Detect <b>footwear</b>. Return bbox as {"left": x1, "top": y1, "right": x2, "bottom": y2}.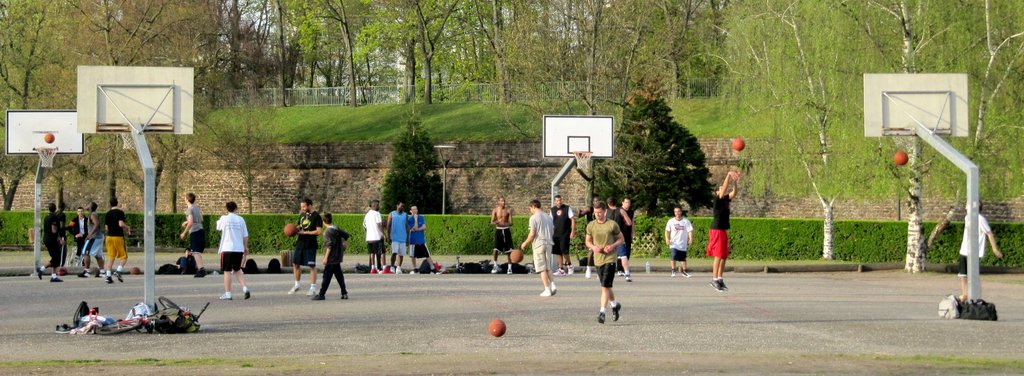
{"left": 624, "top": 268, "right": 630, "bottom": 279}.
